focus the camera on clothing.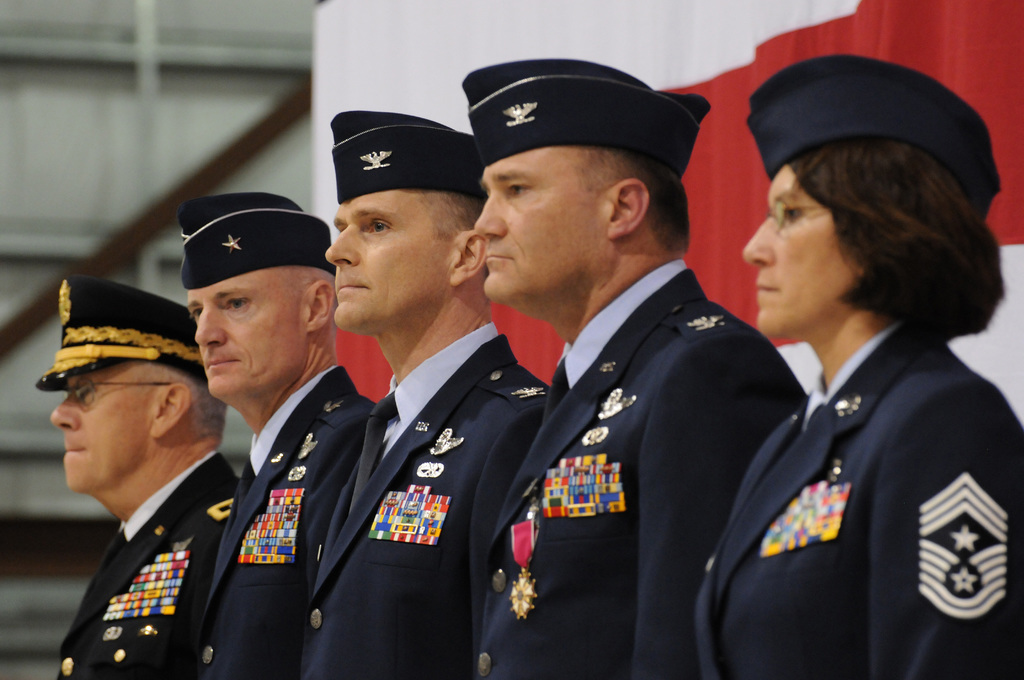
Focus region: {"x1": 304, "y1": 320, "x2": 550, "y2": 679}.
